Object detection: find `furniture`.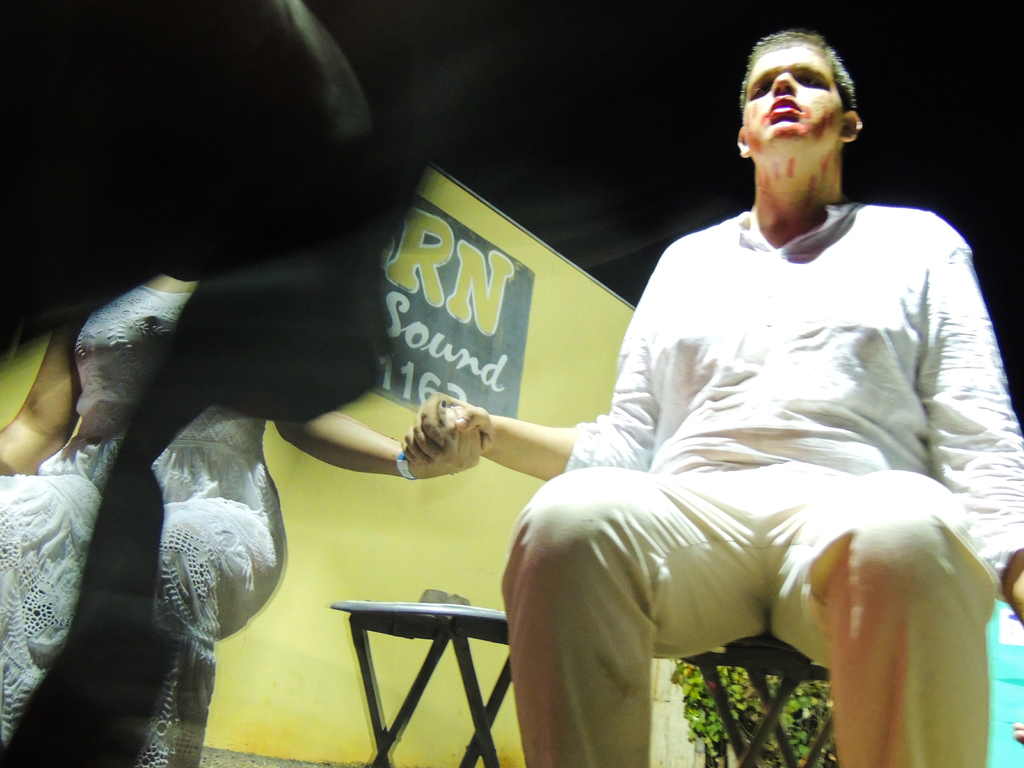
x1=678, y1=633, x2=835, y2=767.
